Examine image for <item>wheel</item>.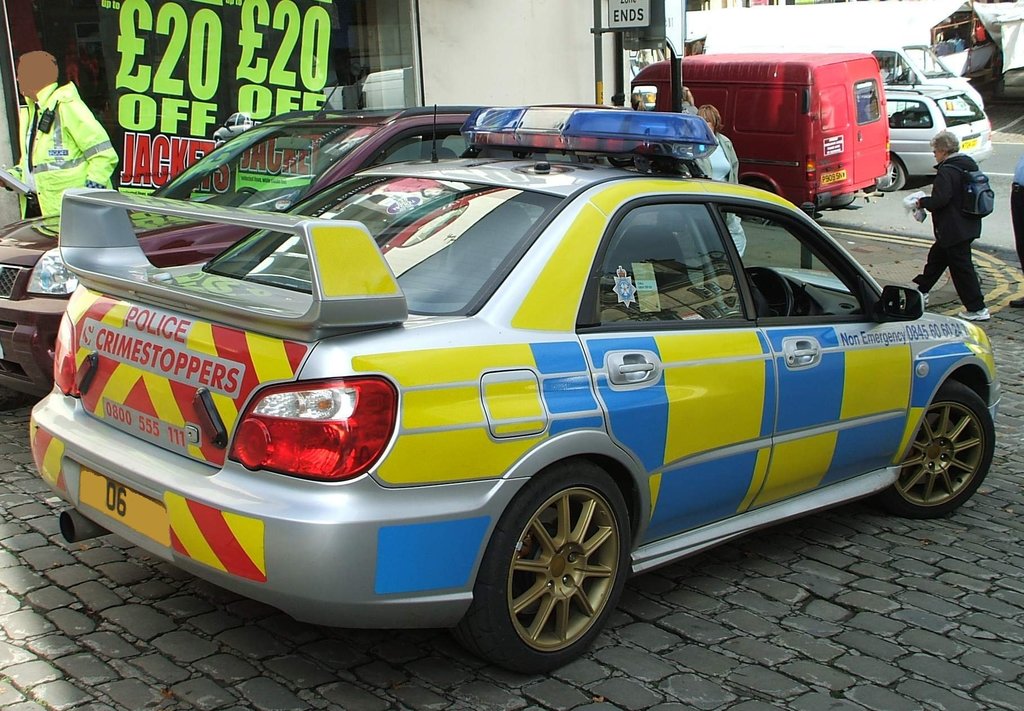
Examination result: <bbox>876, 159, 908, 189</bbox>.
